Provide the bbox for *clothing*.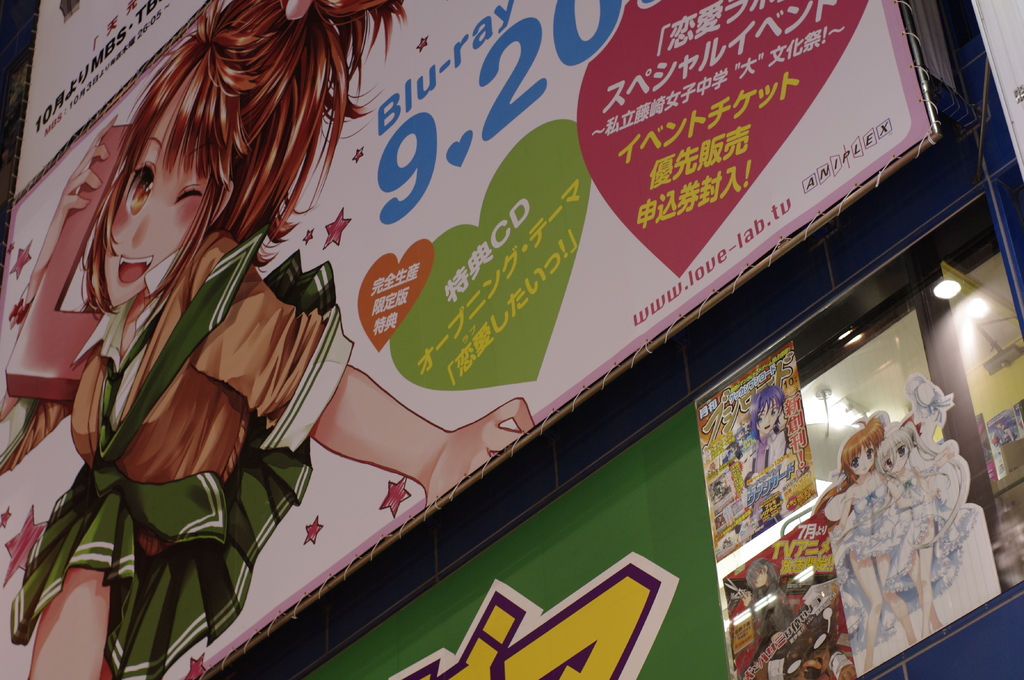
bbox(745, 429, 786, 509).
